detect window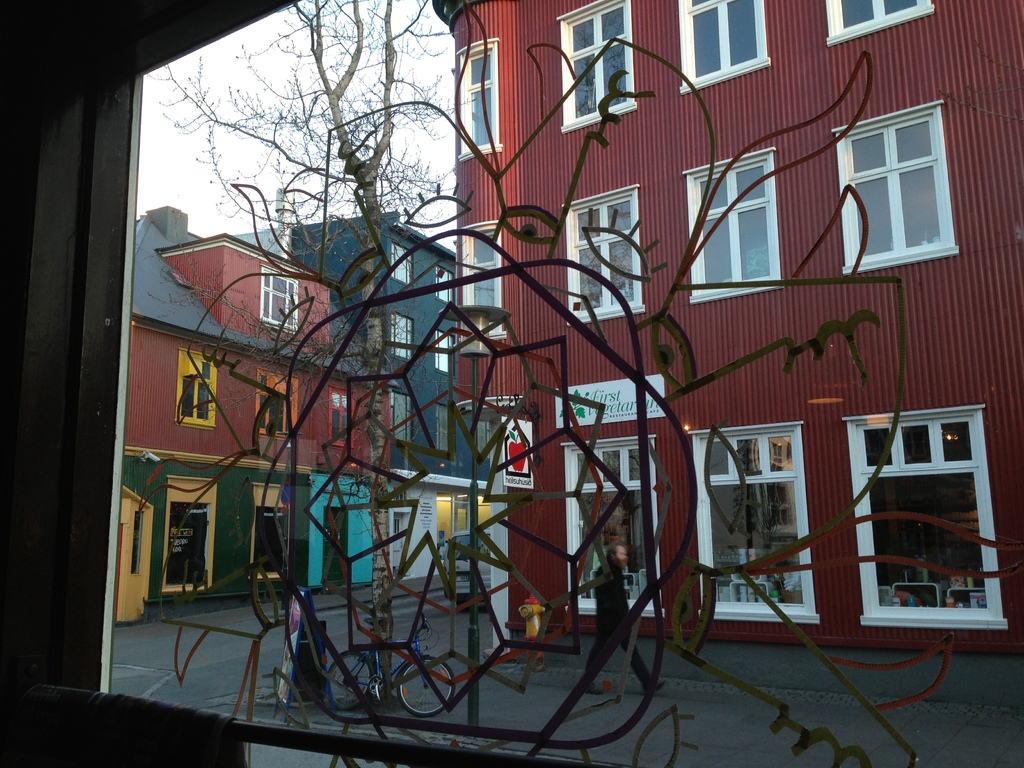
(left=460, top=45, right=499, bottom=150)
